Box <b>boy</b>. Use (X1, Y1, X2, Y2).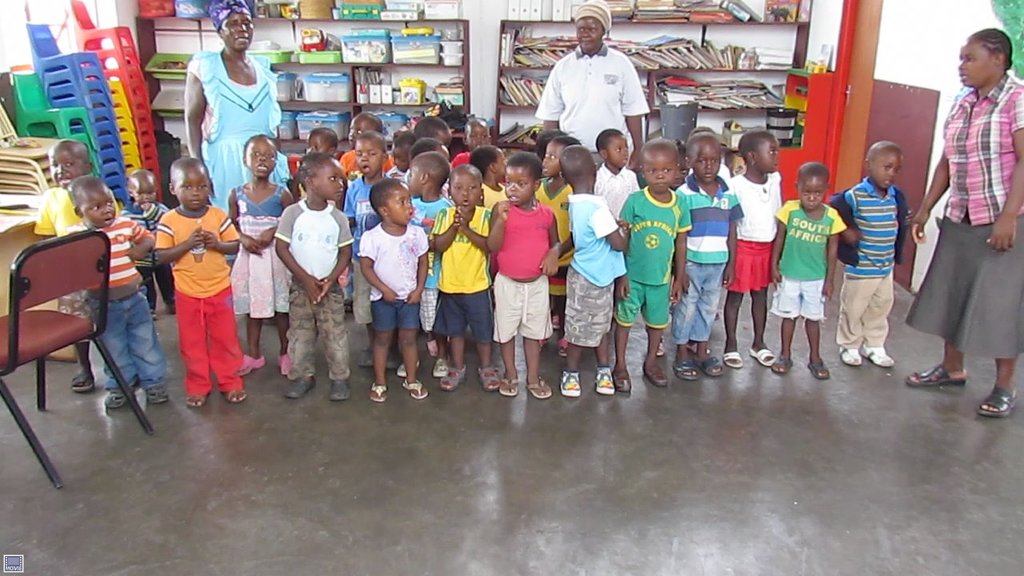
(306, 129, 342, 161).
